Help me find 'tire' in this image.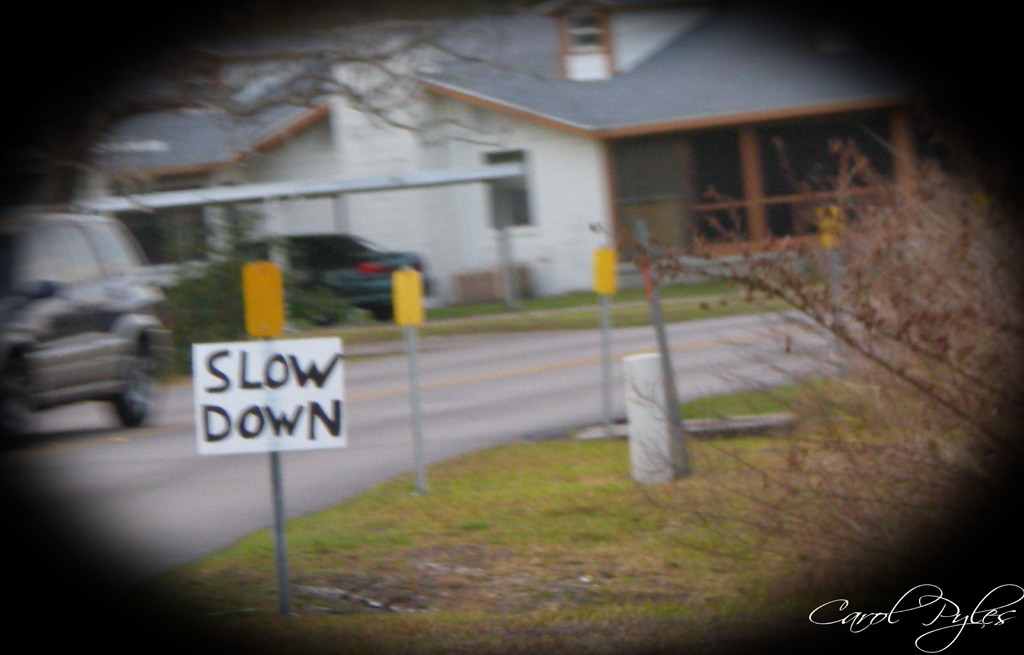
Found it: (305,286,341,324).
